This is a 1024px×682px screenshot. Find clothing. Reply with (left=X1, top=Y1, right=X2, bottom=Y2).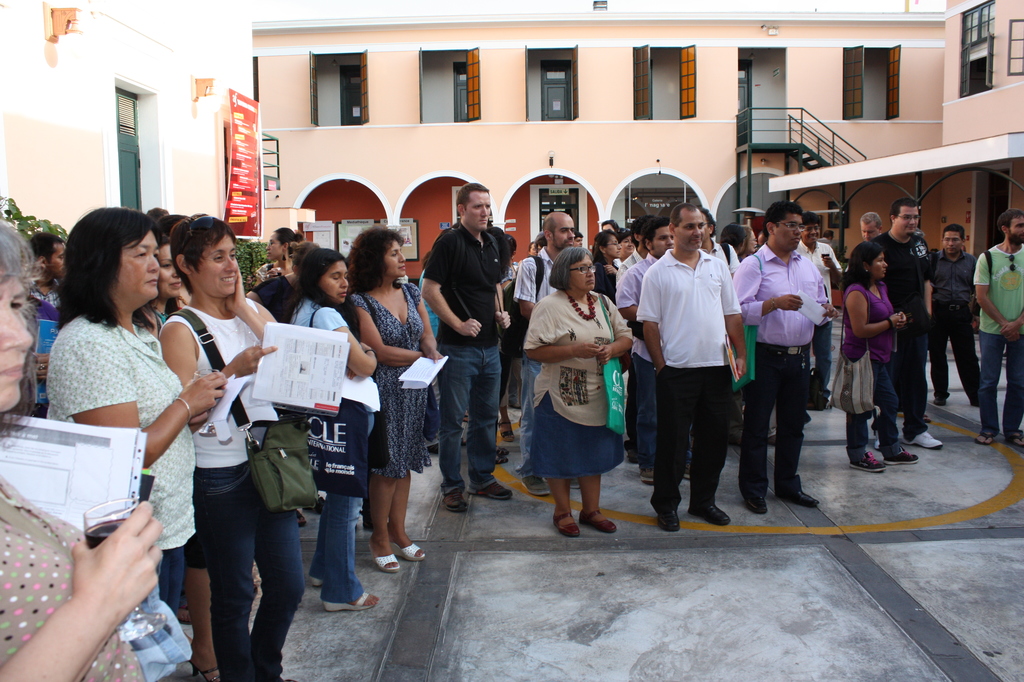
(left=416, top=261, right=430, bottom=328).
